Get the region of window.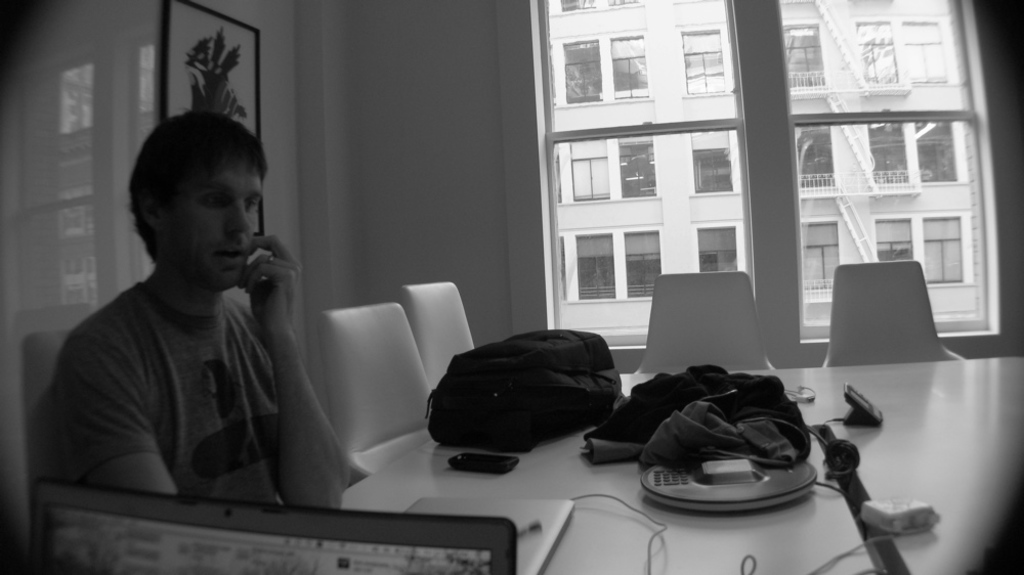
782/35/1002/327.
